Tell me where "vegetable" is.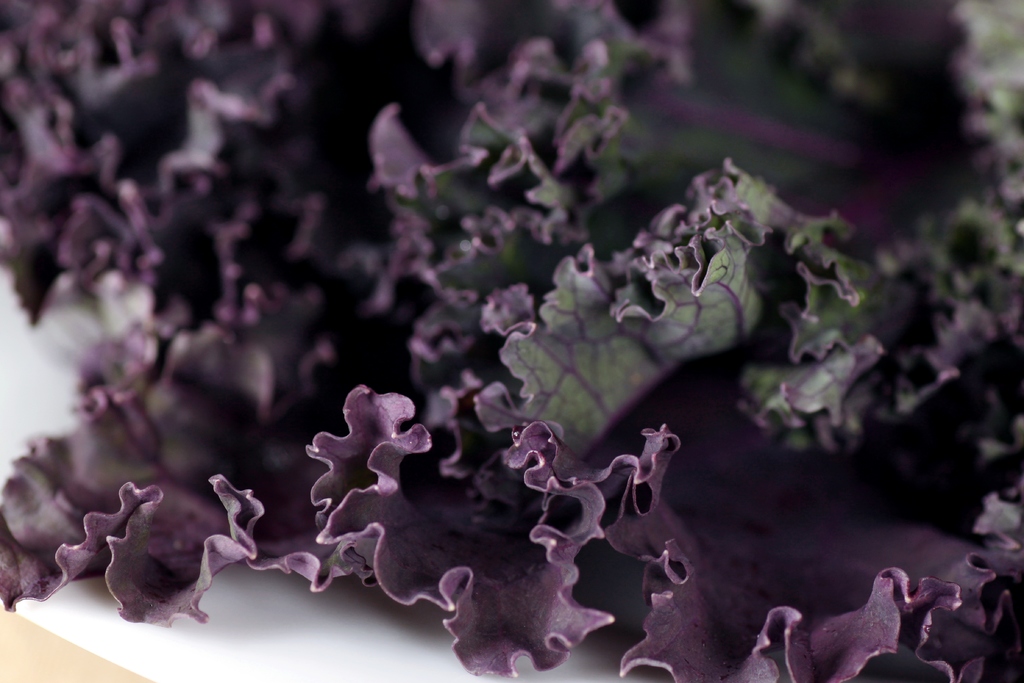
"vegetable" is at 0, 0, 1023, 682.
